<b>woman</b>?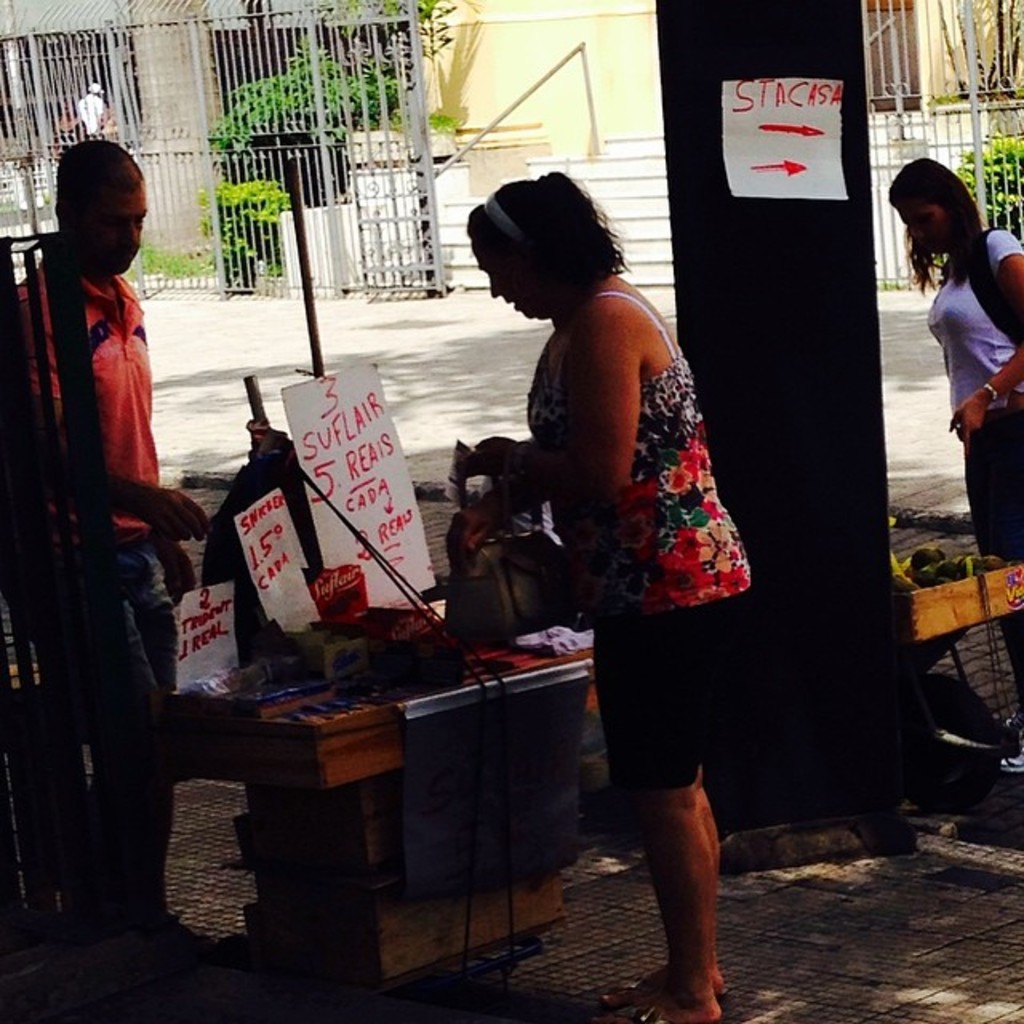
469, 163, 758, 971
